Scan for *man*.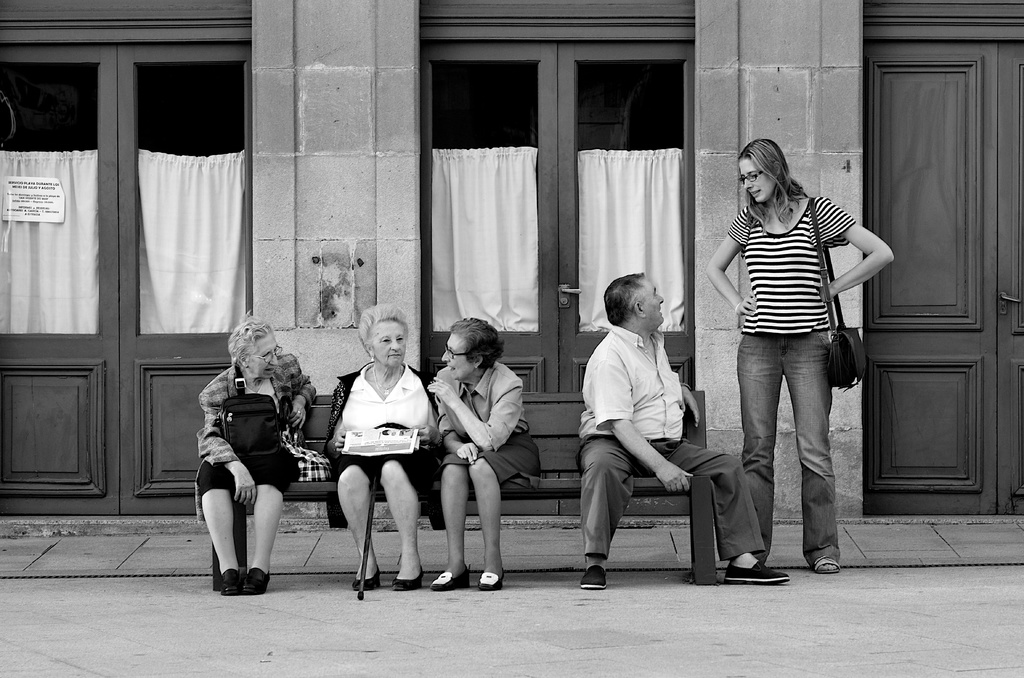
Scan result: pyautogui.locateOnScreen(579, 266, 800, 595).
